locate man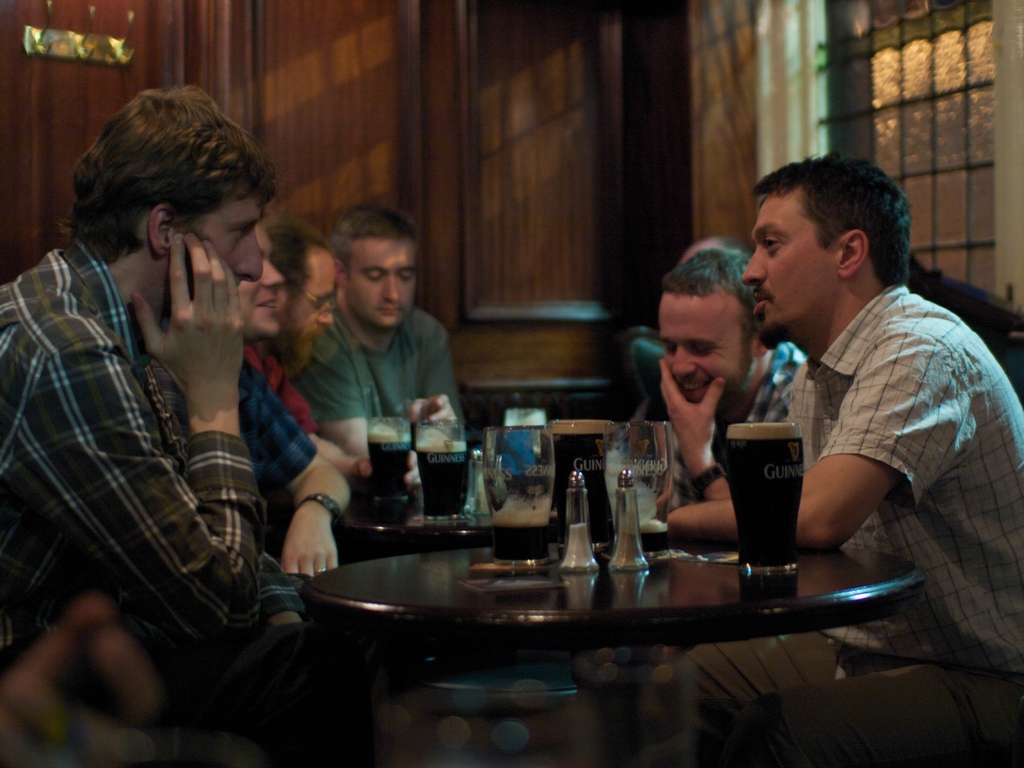
313, 210, 461, 486
